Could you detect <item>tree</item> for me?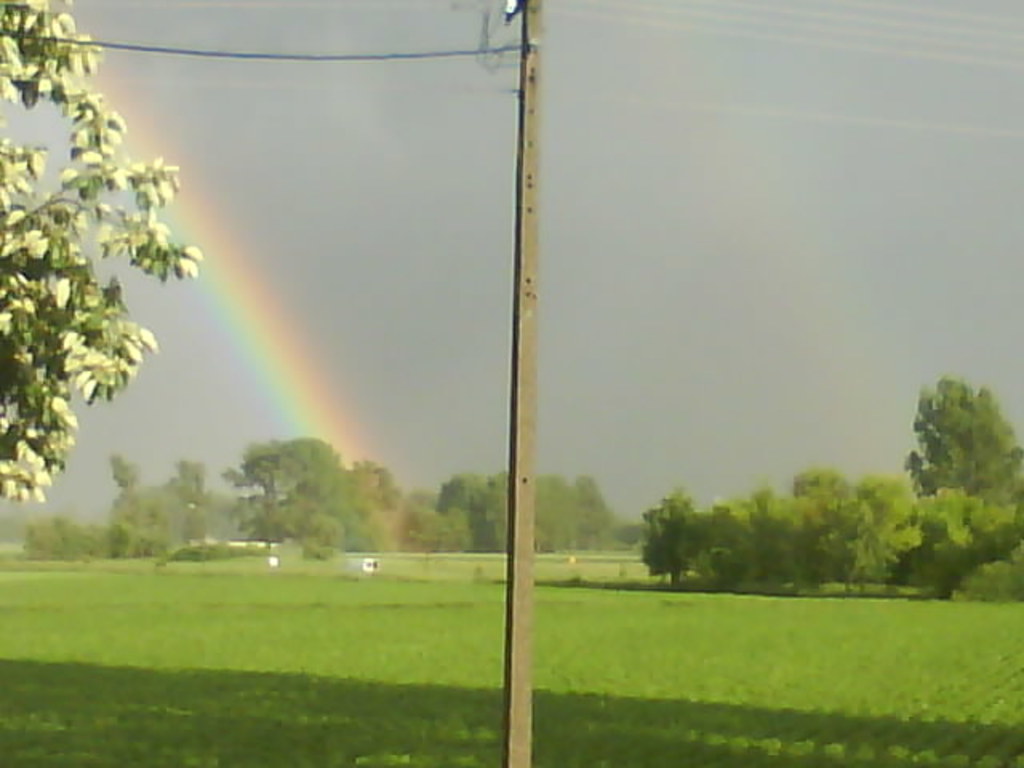
Detection result: crop(8, 16, 194, 573).
